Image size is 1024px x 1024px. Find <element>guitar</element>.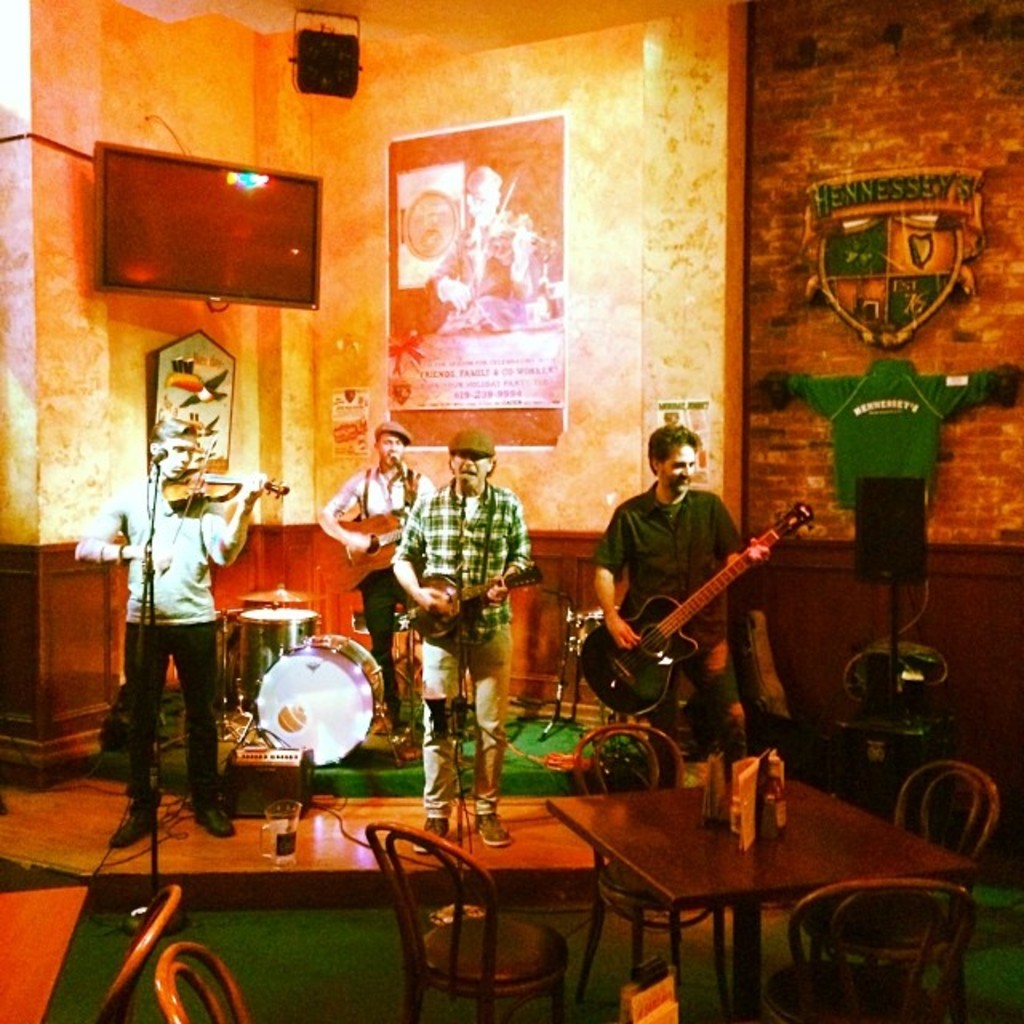
select_region(314, 501, 406, 594).
